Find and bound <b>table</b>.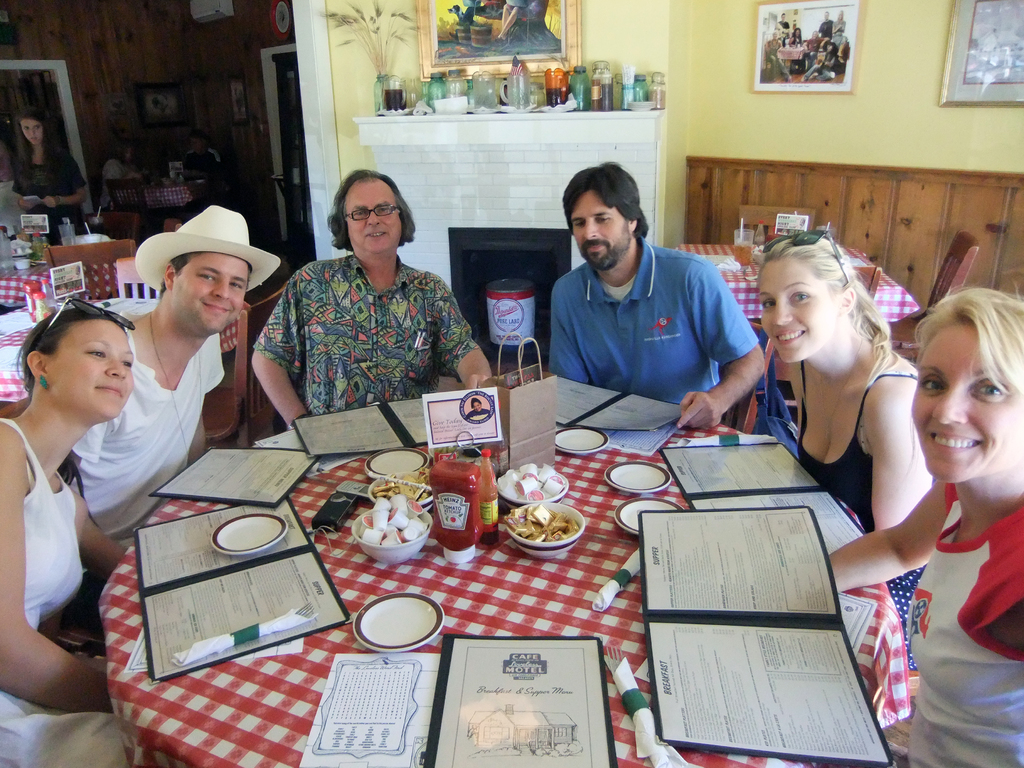
Bound: 55:375:938:762.
